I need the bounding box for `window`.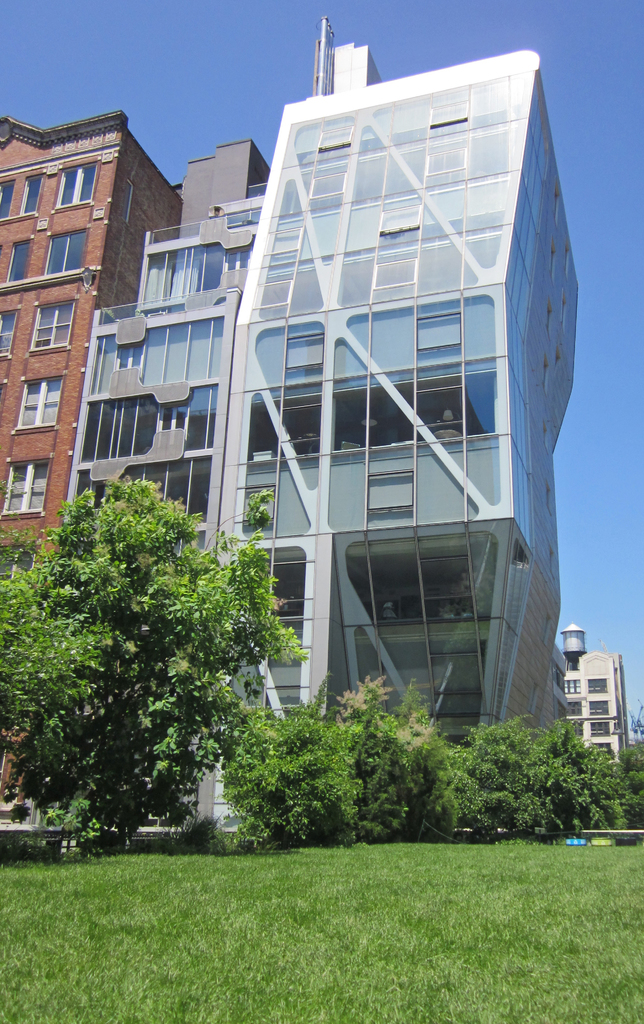
Here it is: rect(31, 298, 76, 345).
